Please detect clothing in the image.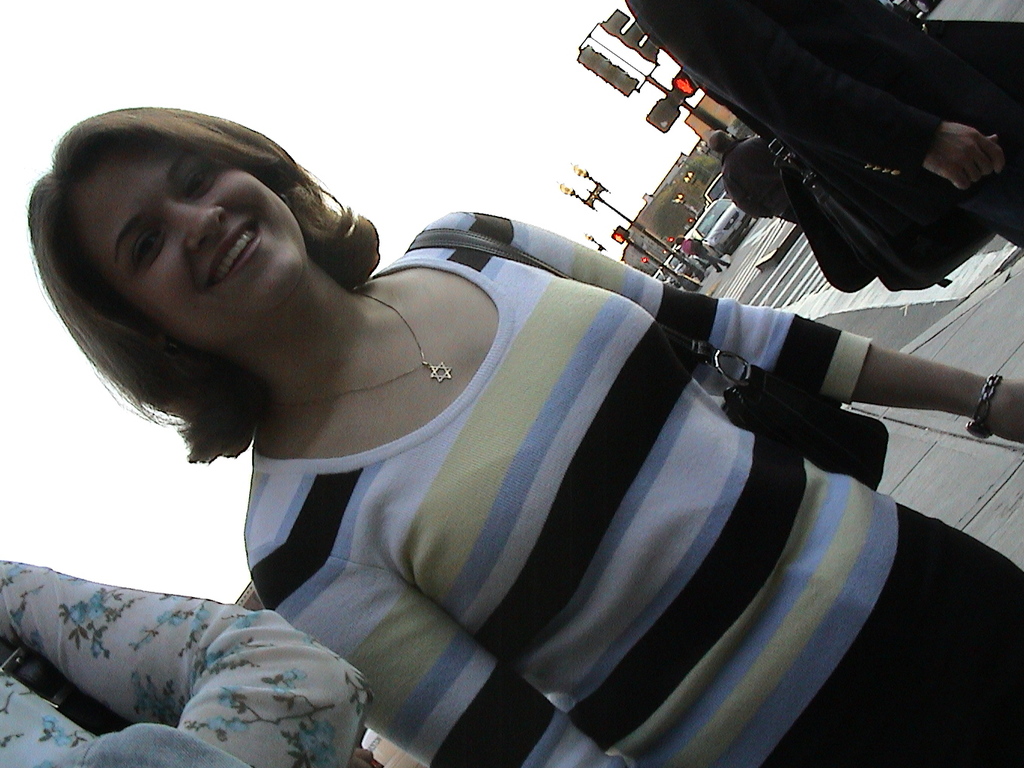
(x1=628, y1=0, x2=1023, y2=253).
